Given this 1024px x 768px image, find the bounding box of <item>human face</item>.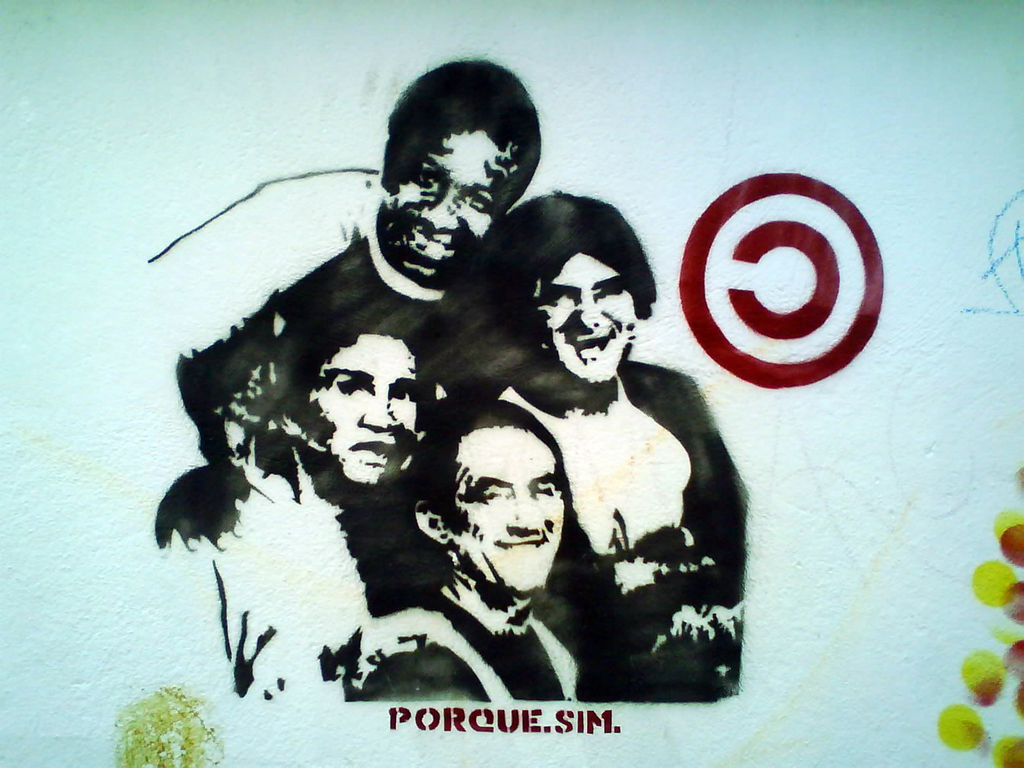
left=312, top=339, right=420, bottom=483.
